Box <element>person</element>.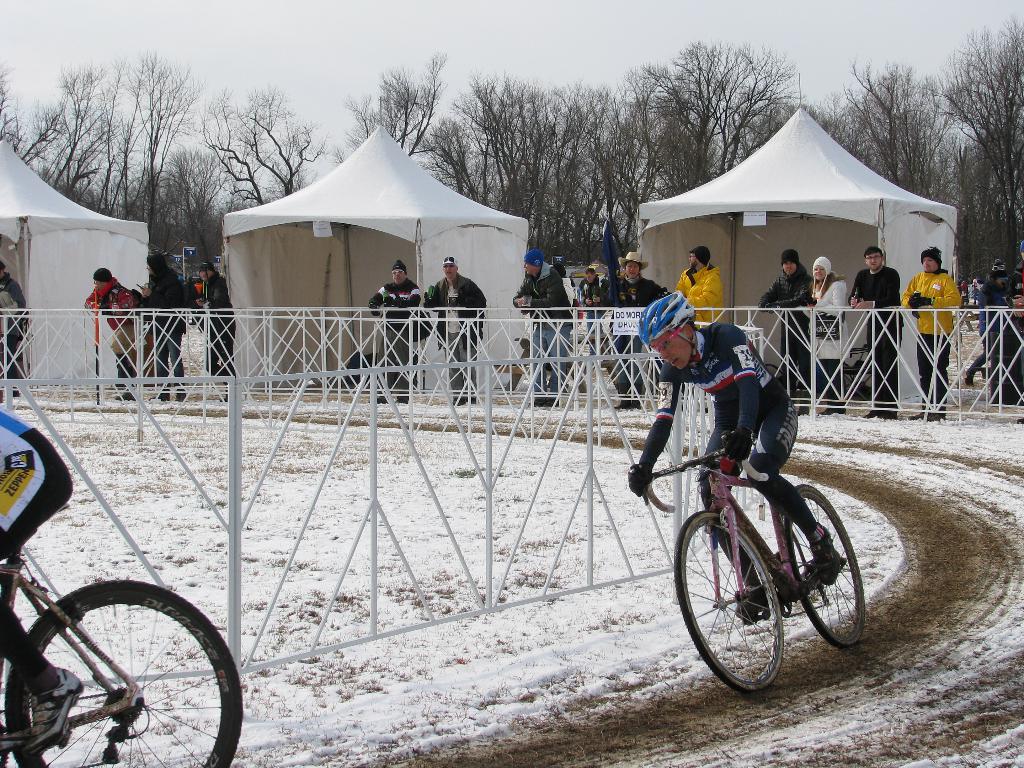
x1=426, y1=254, x2=486, y2=406.
